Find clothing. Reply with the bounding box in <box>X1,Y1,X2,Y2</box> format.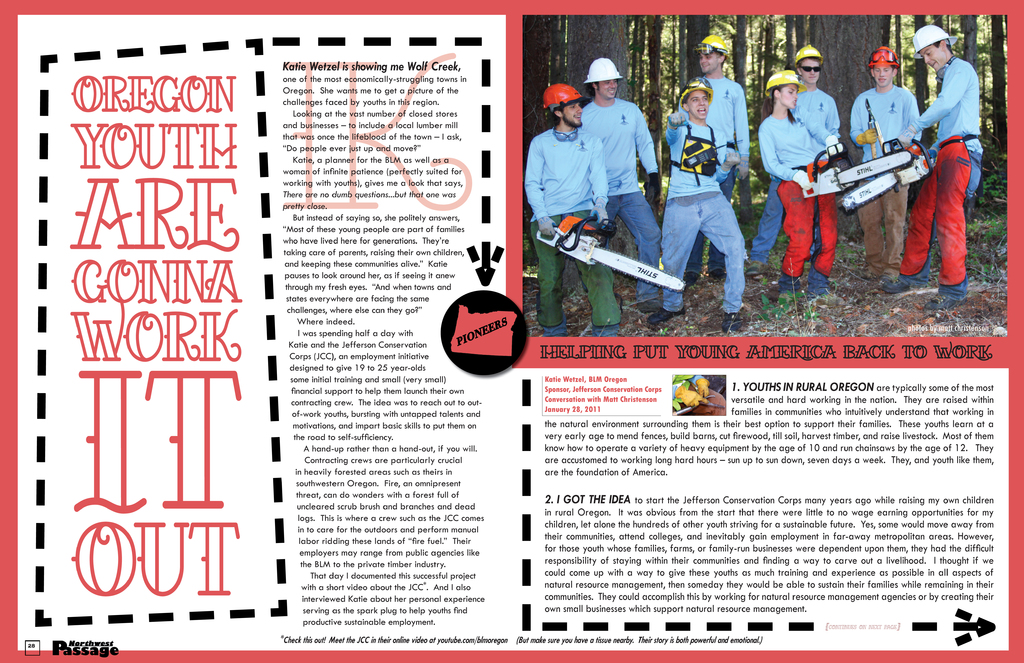
<box>660,116,750,312</box>.
